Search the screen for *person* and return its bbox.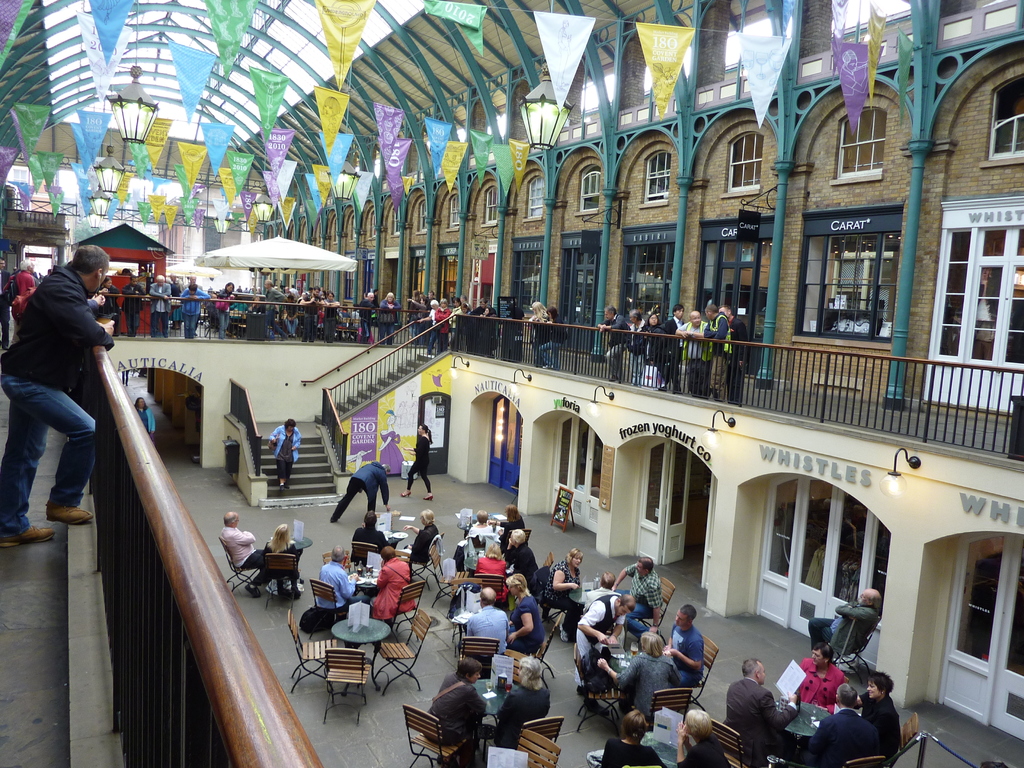
Found: {"left": 380, "top": 291, "right": 398, "bottom": 347}.
